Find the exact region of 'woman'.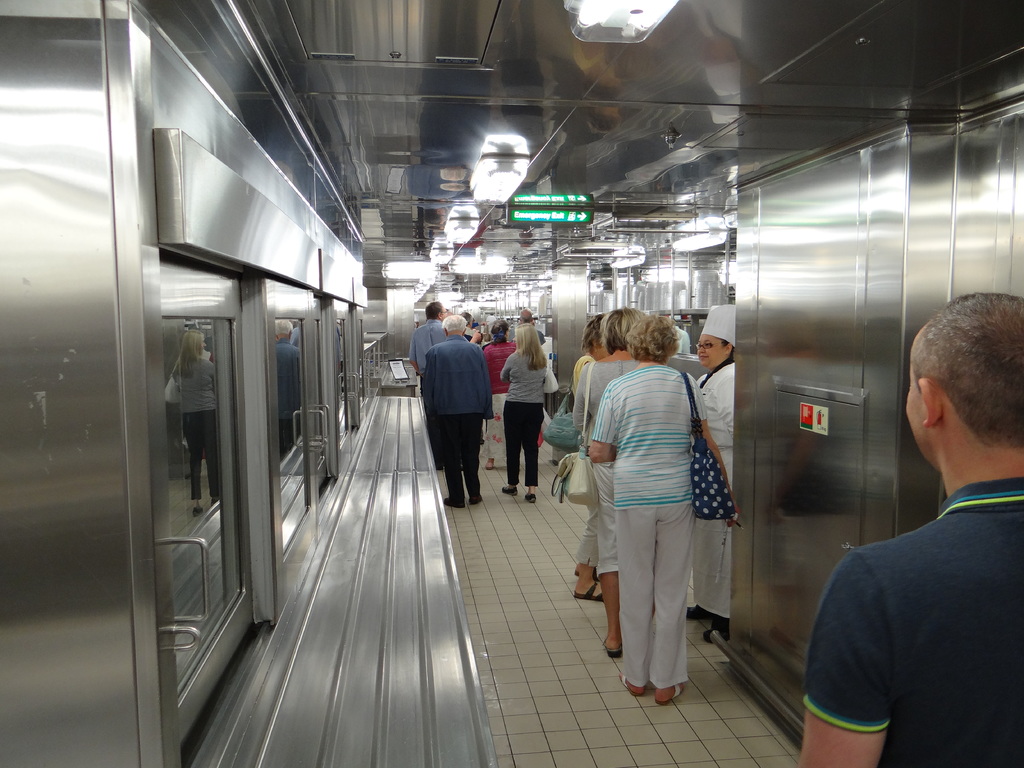
Exact region: <box>695,299,749,611</box>.
